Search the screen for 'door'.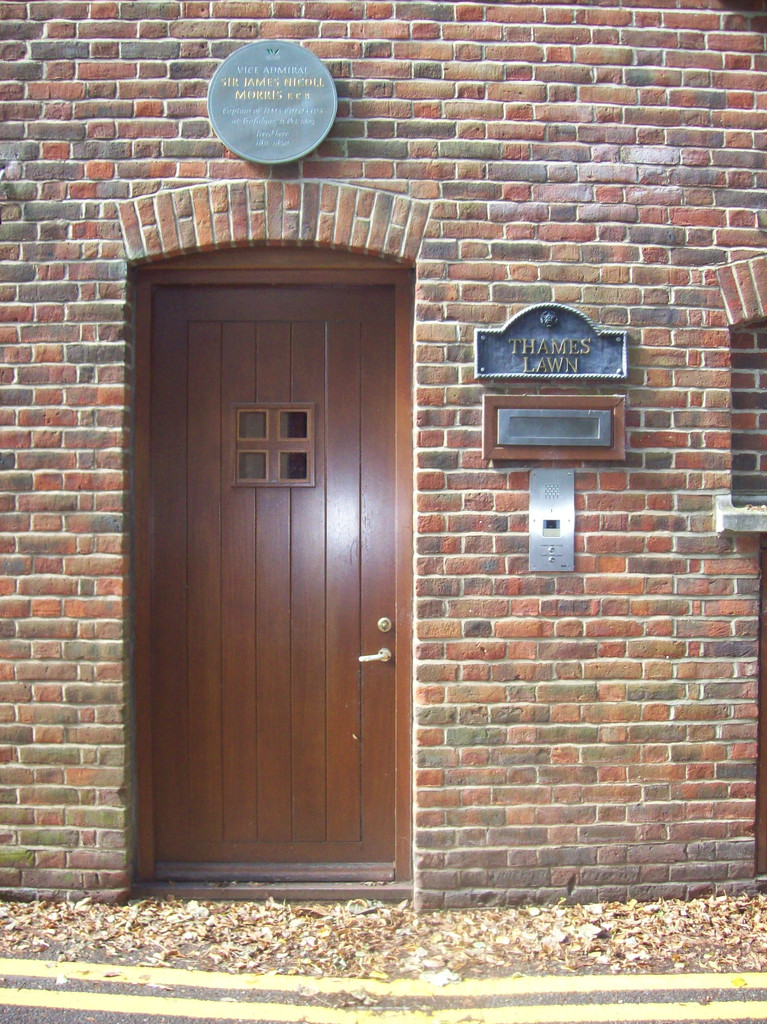
Found at [128, 266, 423, 888].
